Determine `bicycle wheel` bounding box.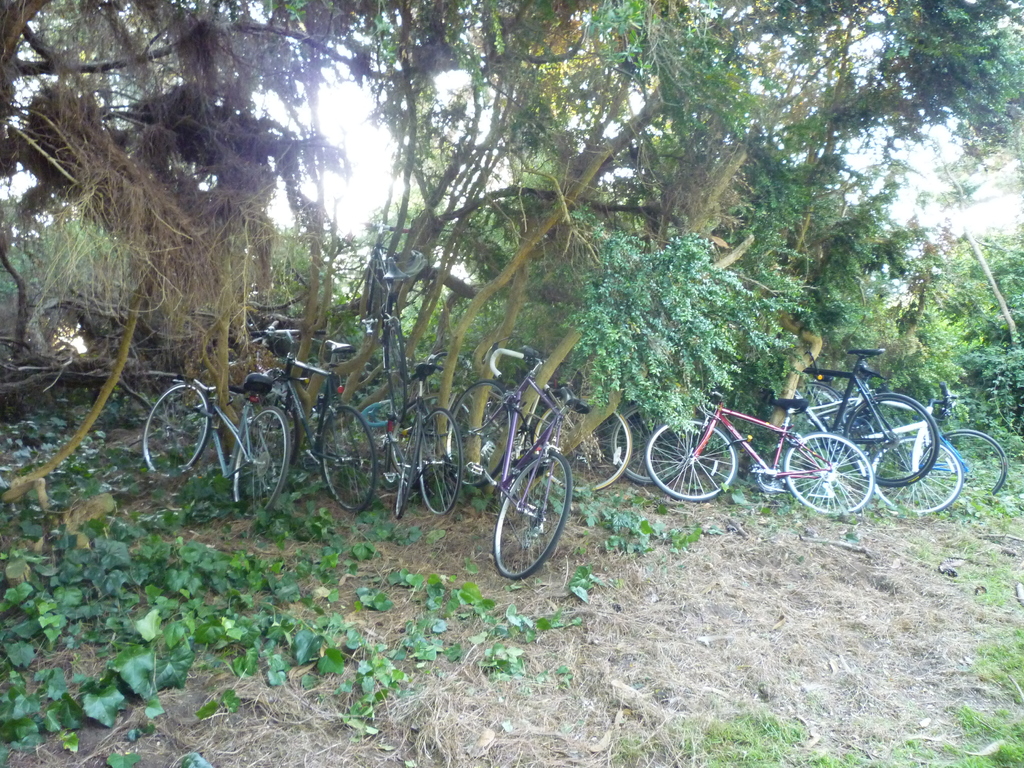
Determined: bbox(320, 406, 374, 511).
